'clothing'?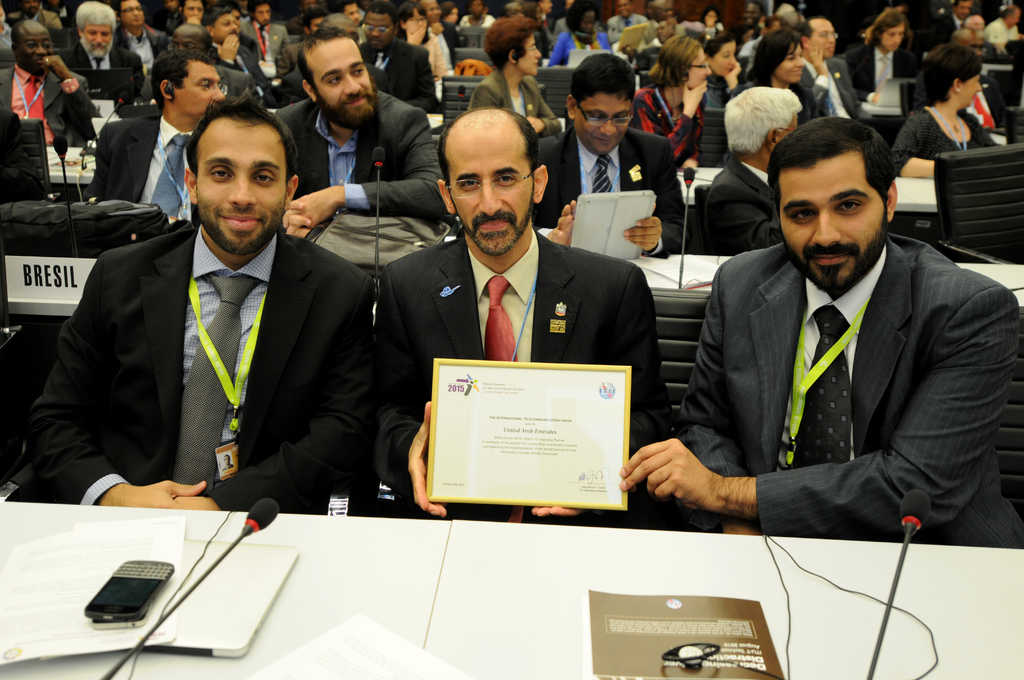
{"left": 739, "top": 68, "right": 826, "bottom": 129}
